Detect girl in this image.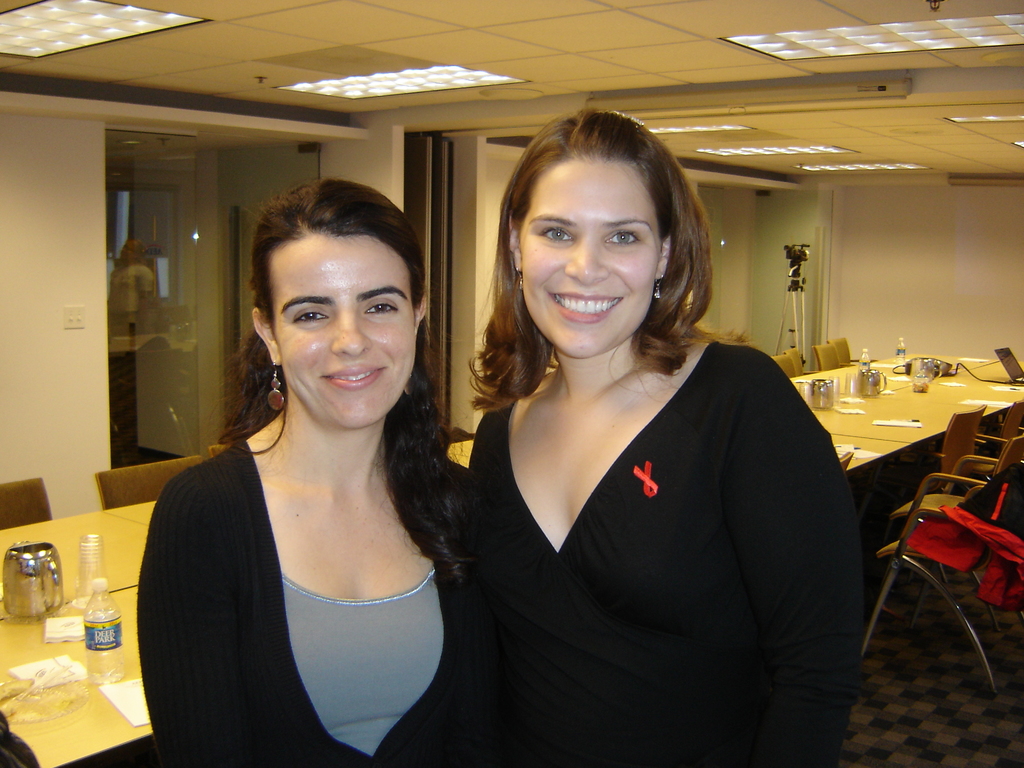
Detection: bbox(132, 183, 472, 767).
